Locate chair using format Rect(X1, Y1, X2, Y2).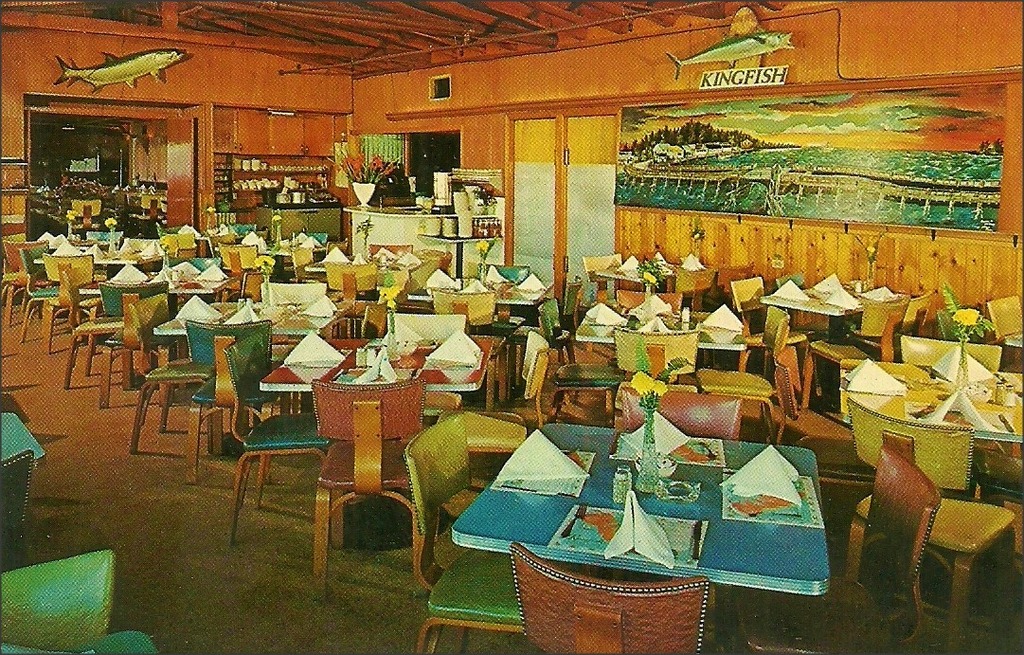
Rect(982, 298, 1023, 374).
